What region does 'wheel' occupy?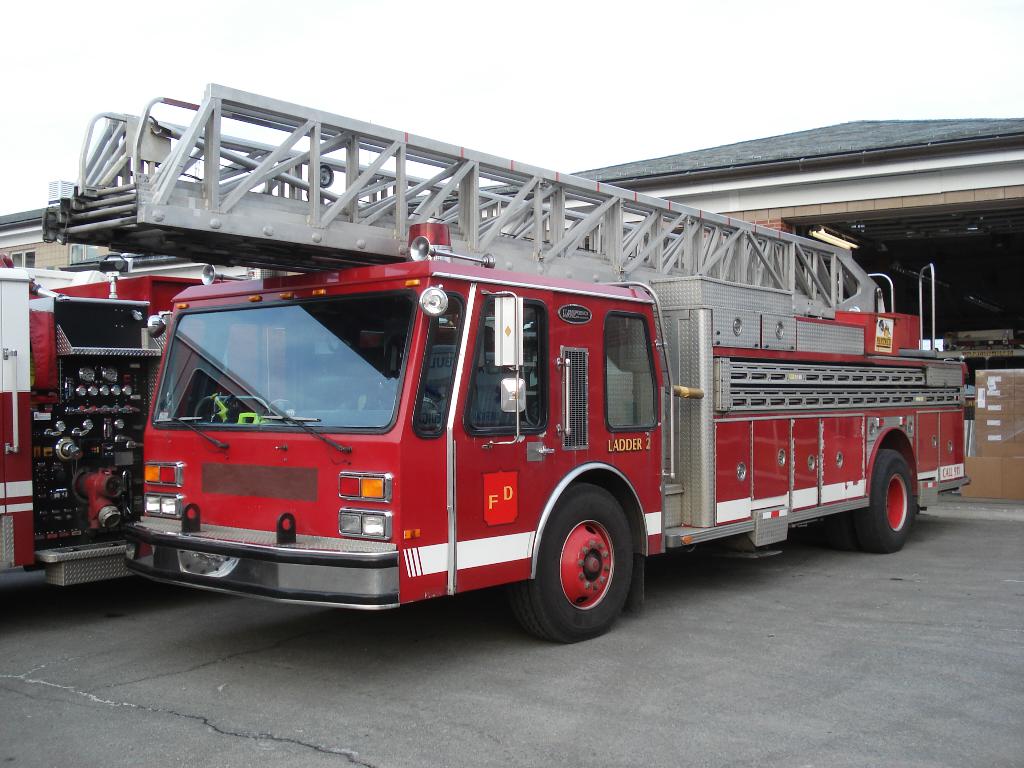
847 447 920 557.
